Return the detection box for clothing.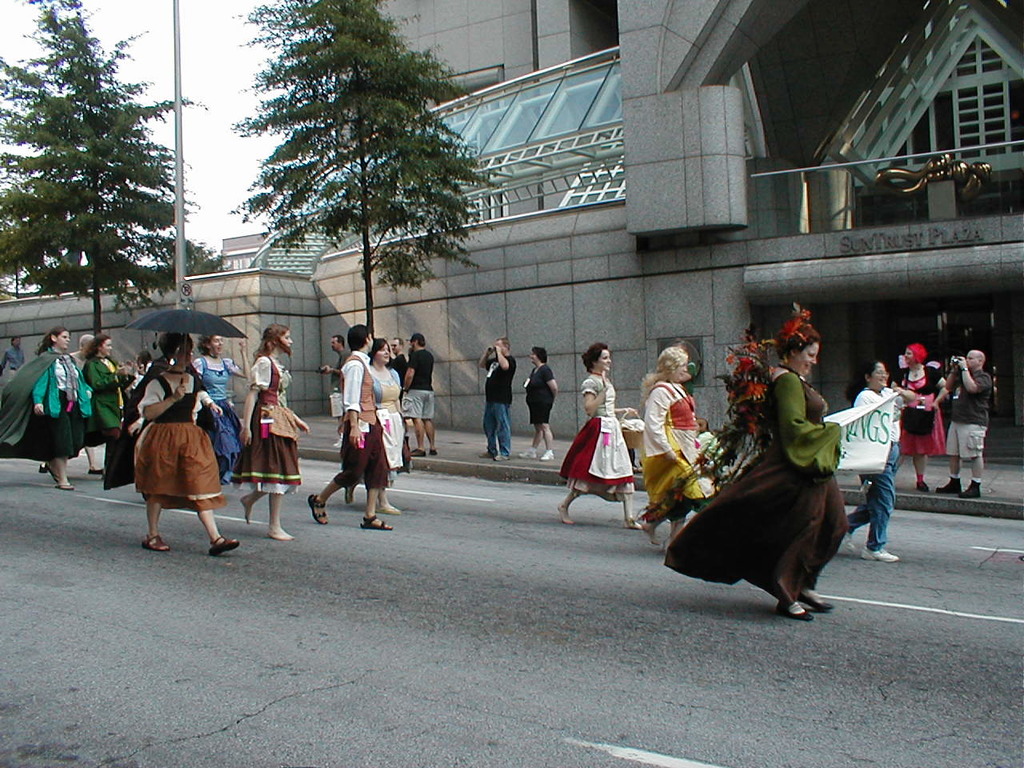
656:365:845:613.
